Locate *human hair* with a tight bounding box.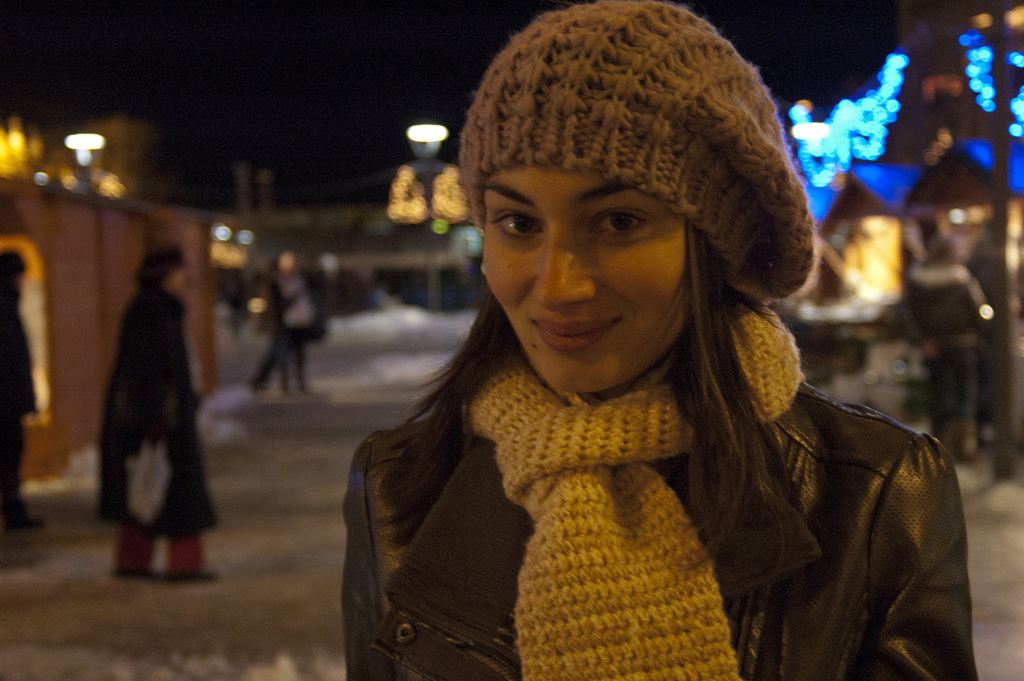
x1=365 y1=209 x2=788 y2=616.
